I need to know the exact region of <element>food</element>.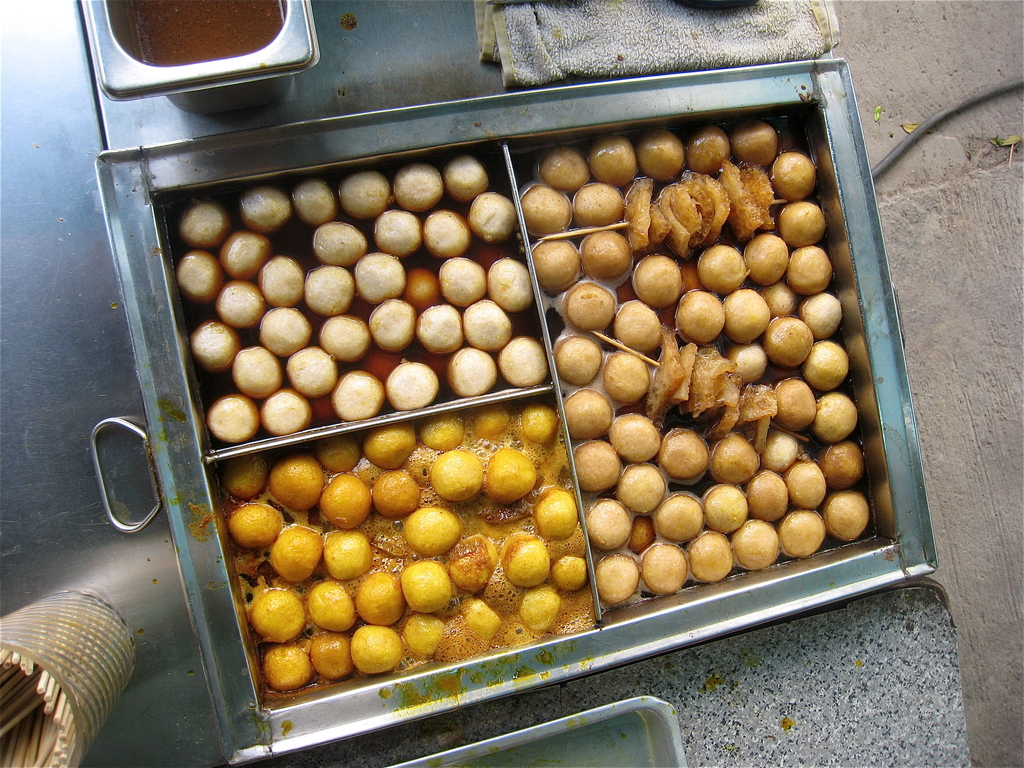
Region: [445, 529, 504, 594].
